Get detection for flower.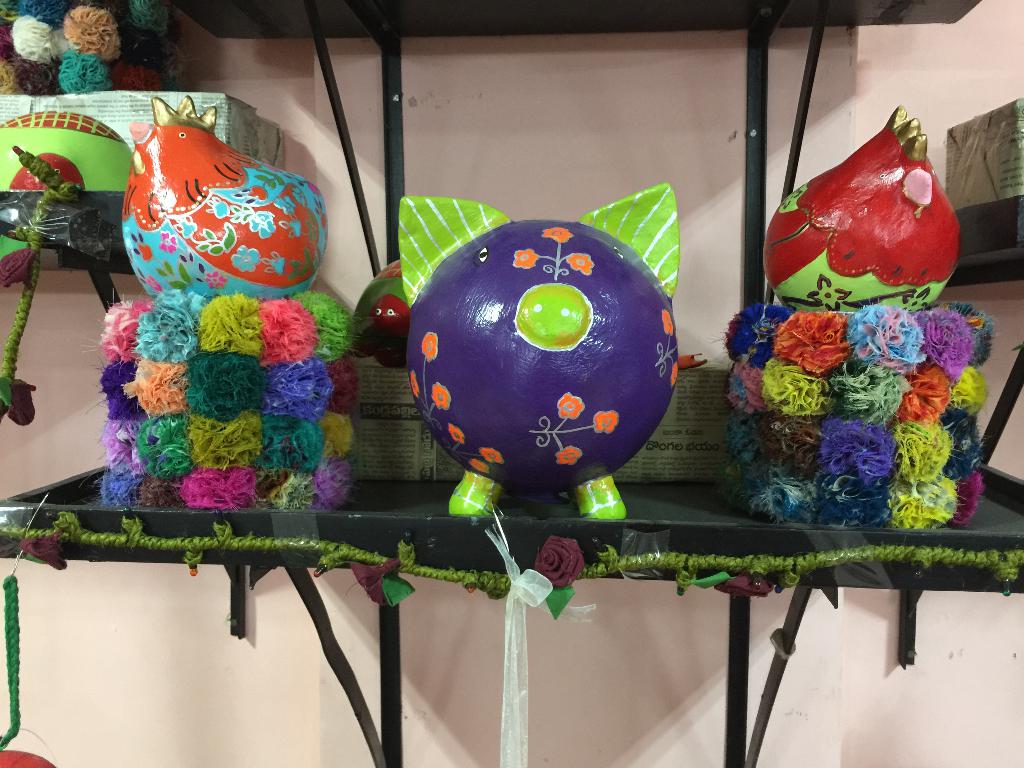
Detection: 203/269/228/289.
